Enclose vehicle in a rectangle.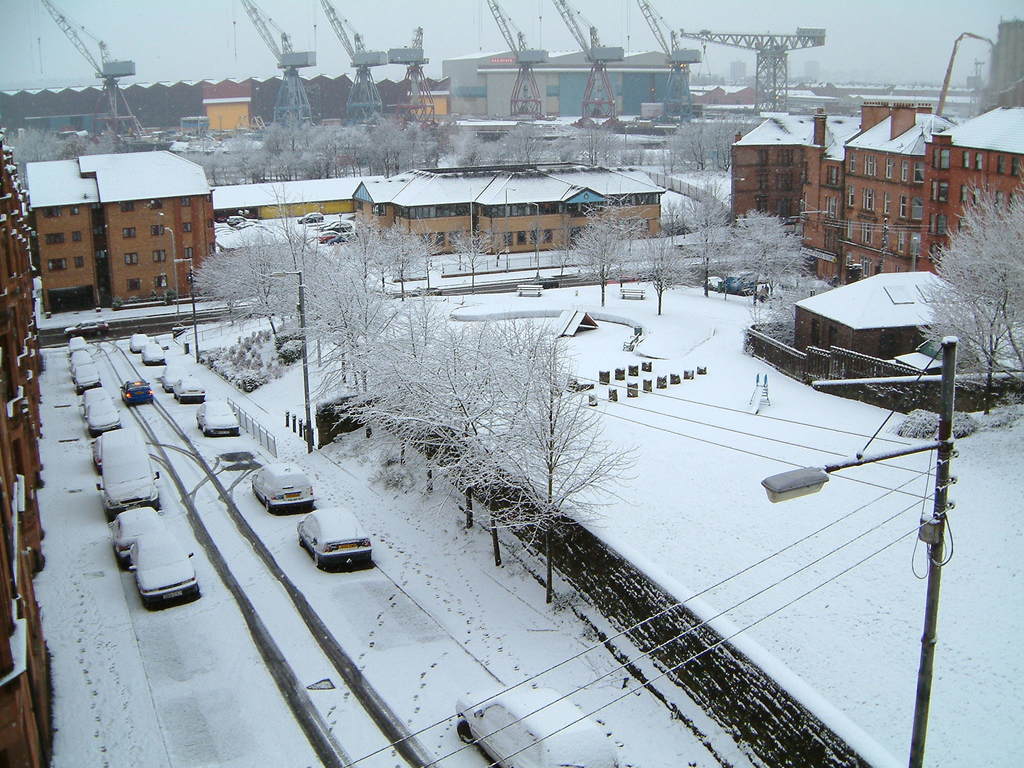
453,685,624,767.
